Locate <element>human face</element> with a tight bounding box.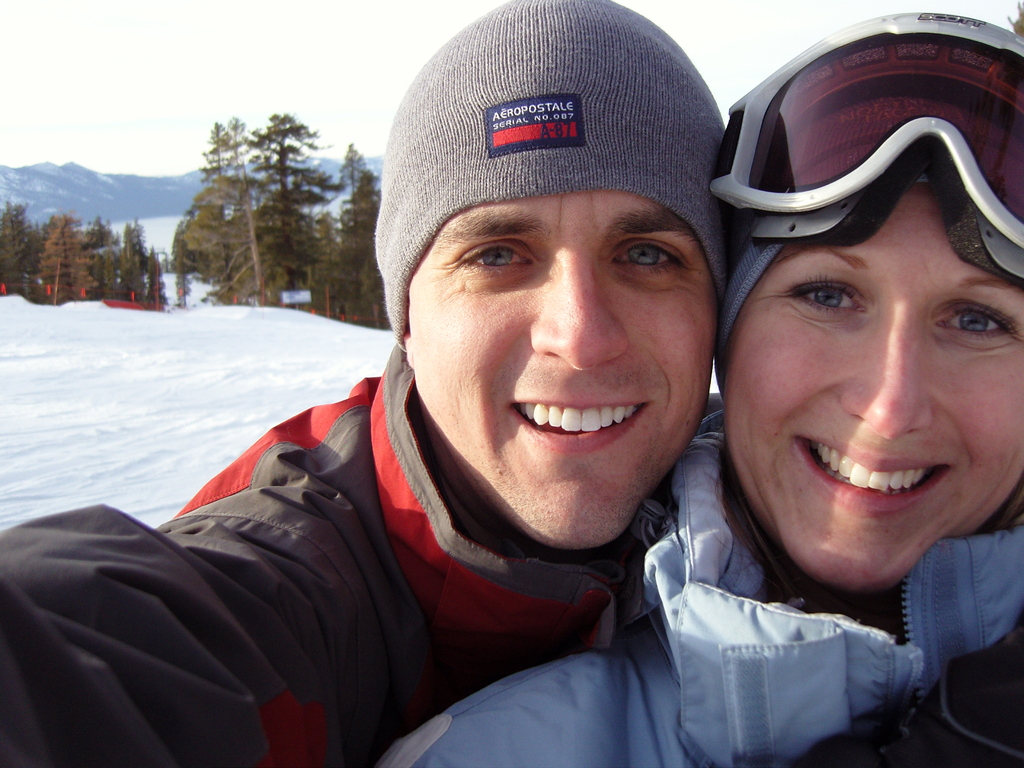
(x1=725, y1=173, x2=1023, y2=584).
